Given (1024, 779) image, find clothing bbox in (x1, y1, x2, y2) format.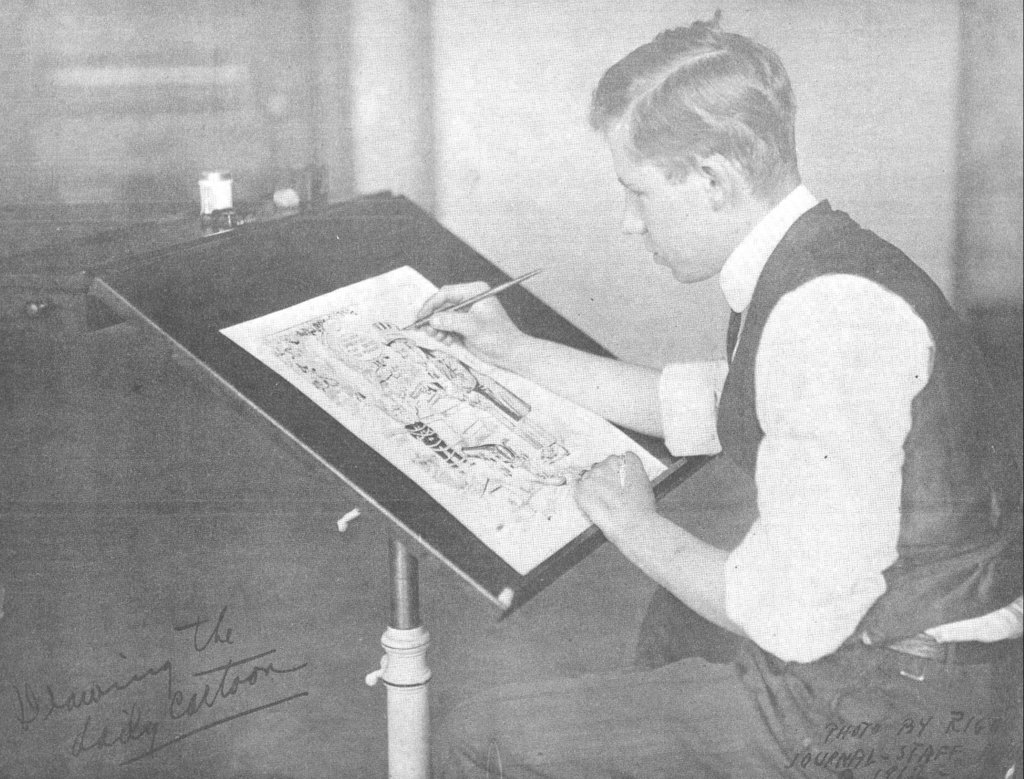
(396, 0, 1023, 778).
